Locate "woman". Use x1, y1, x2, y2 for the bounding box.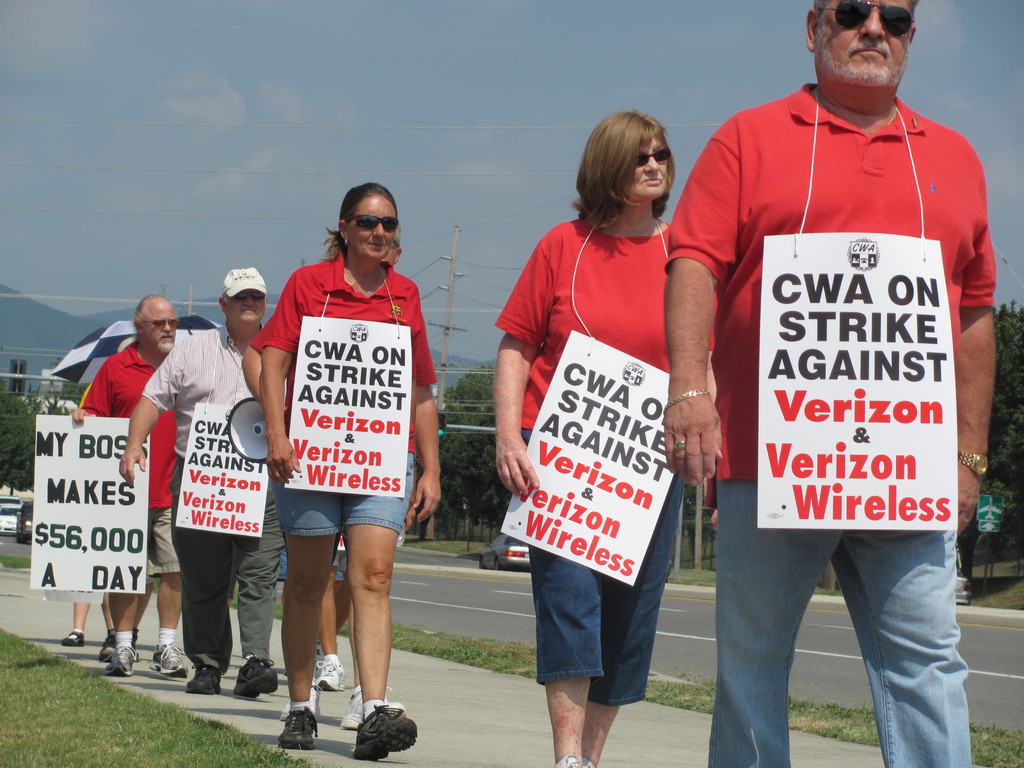
495, 122, 704, 767.
